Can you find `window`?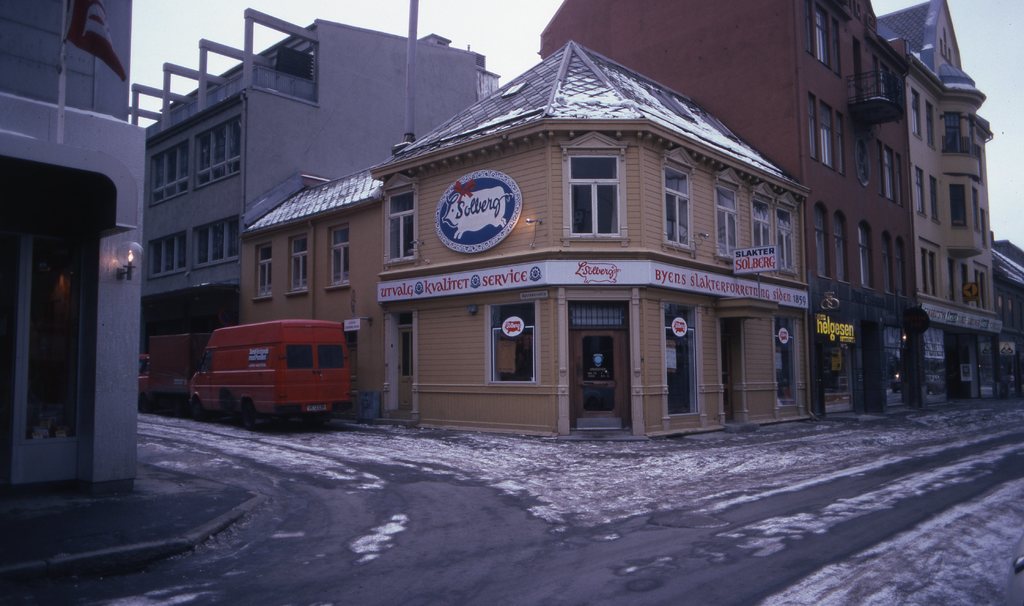
Yes, bounding box: x1=717, y1=186, x2=743, y2=268.
